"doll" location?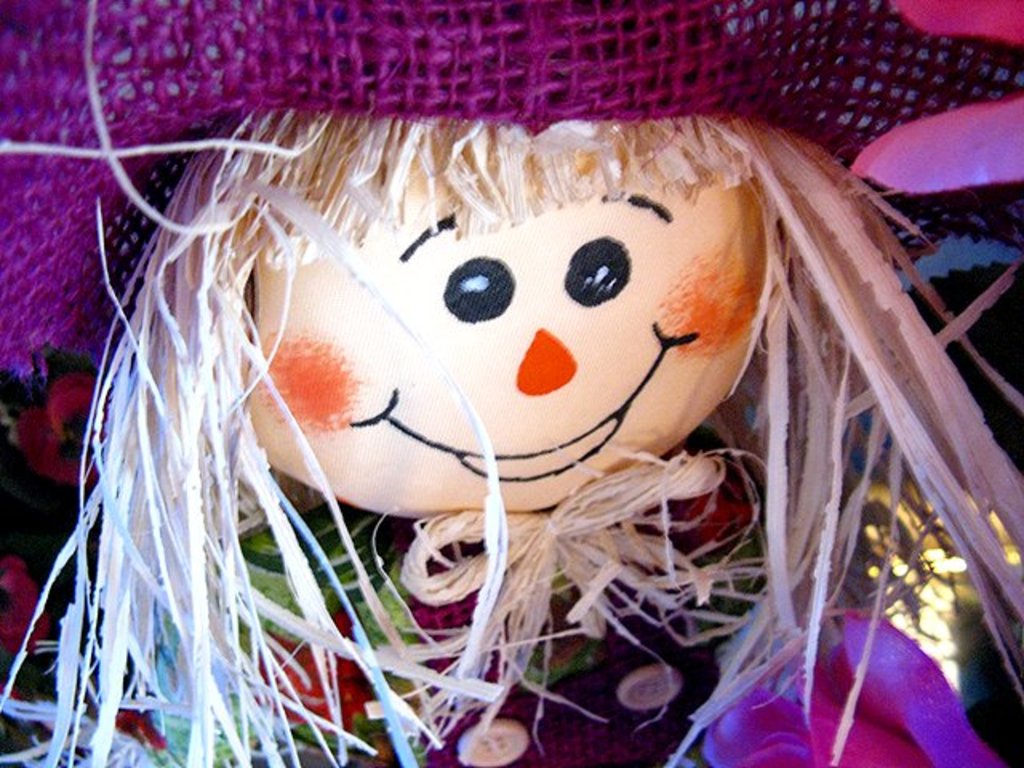
bbox(61, 37, 918, 760)
